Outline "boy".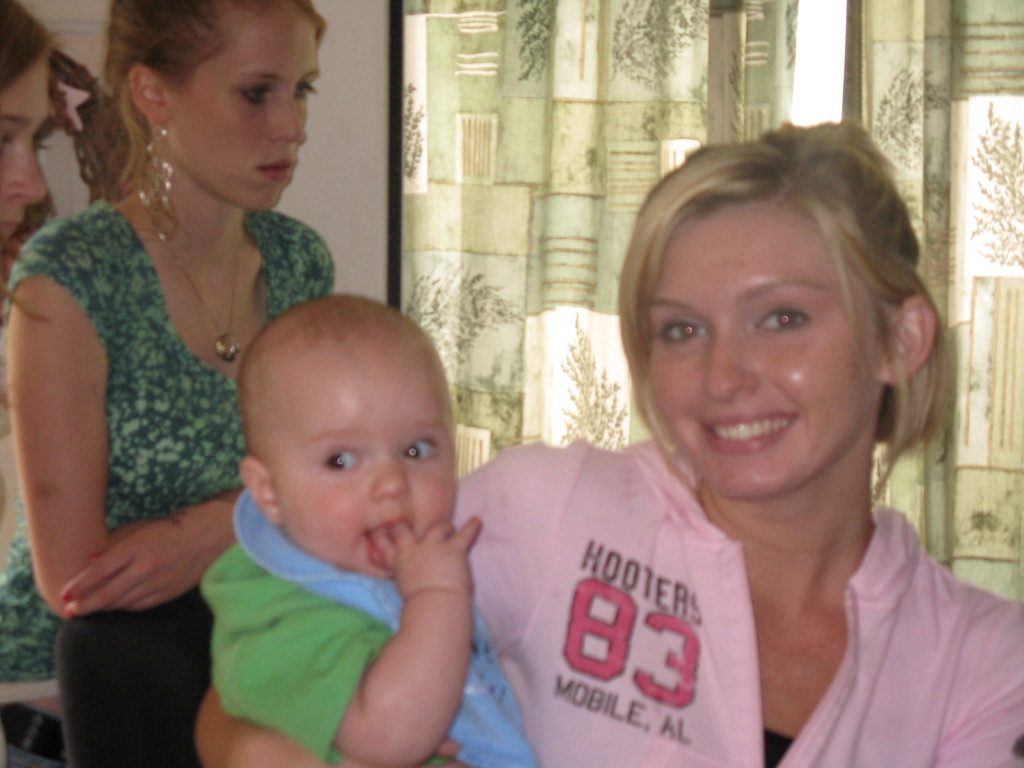
Outline: l=198, t=296, r=535, b=767.
